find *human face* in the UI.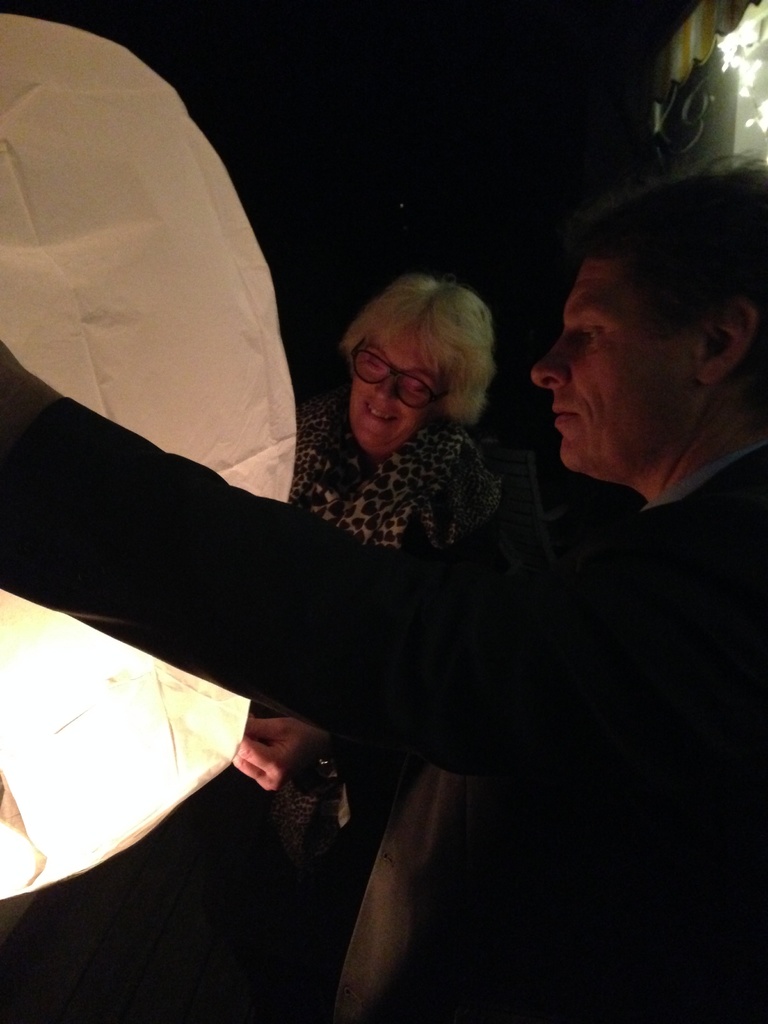
UI element at (353,324,493,461).
